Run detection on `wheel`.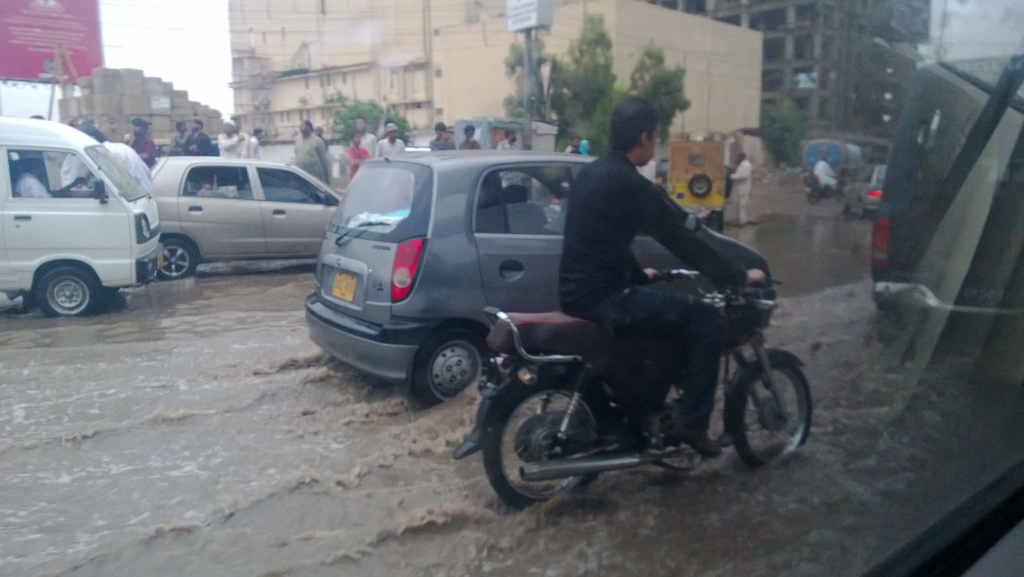
Result: Rect(159, 236, 196, 281).
